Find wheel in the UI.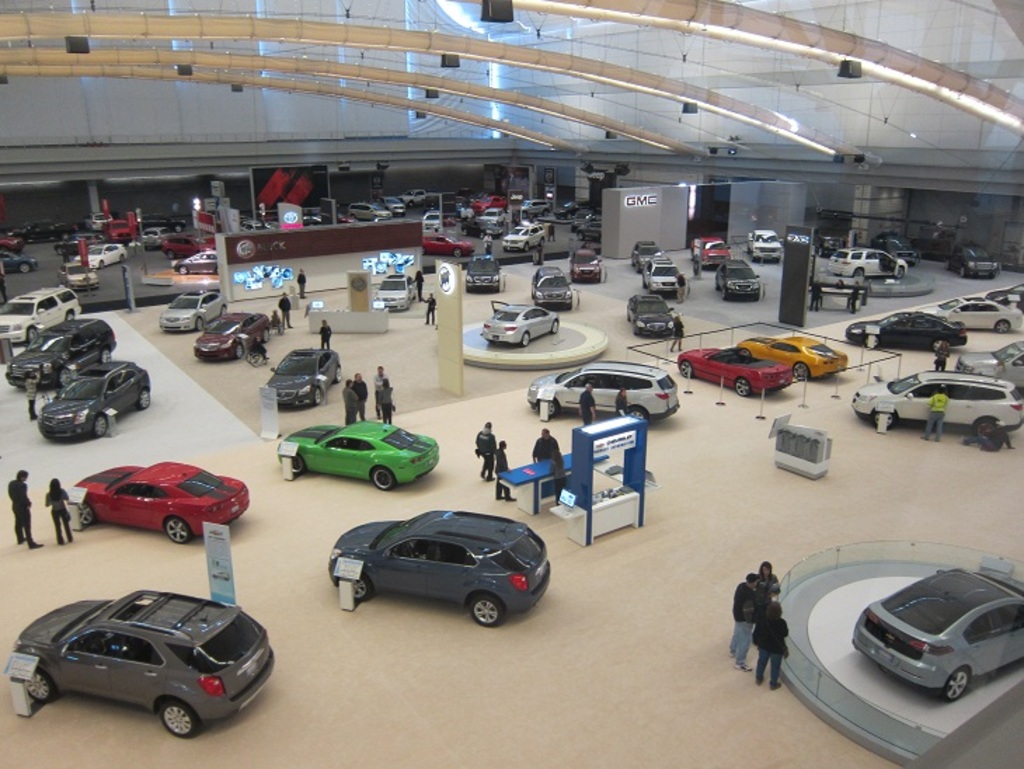
UI element at box(865, 334, 881, 345).
